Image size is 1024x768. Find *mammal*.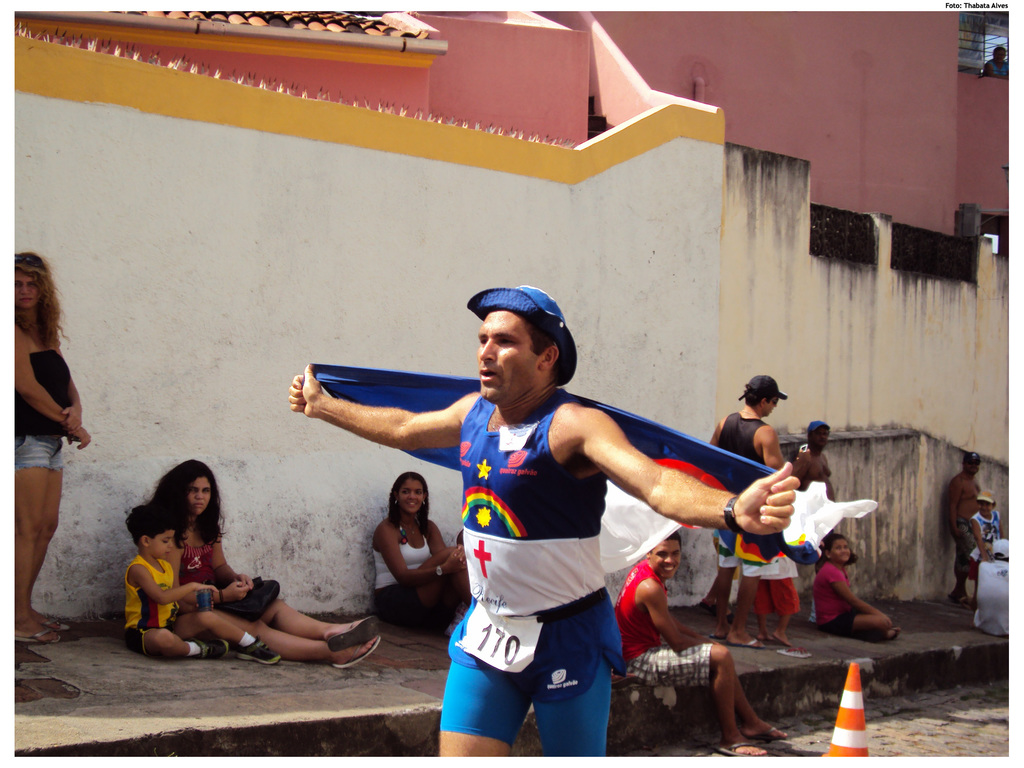
x1=710, y1=372, x2=786, y2=642.
